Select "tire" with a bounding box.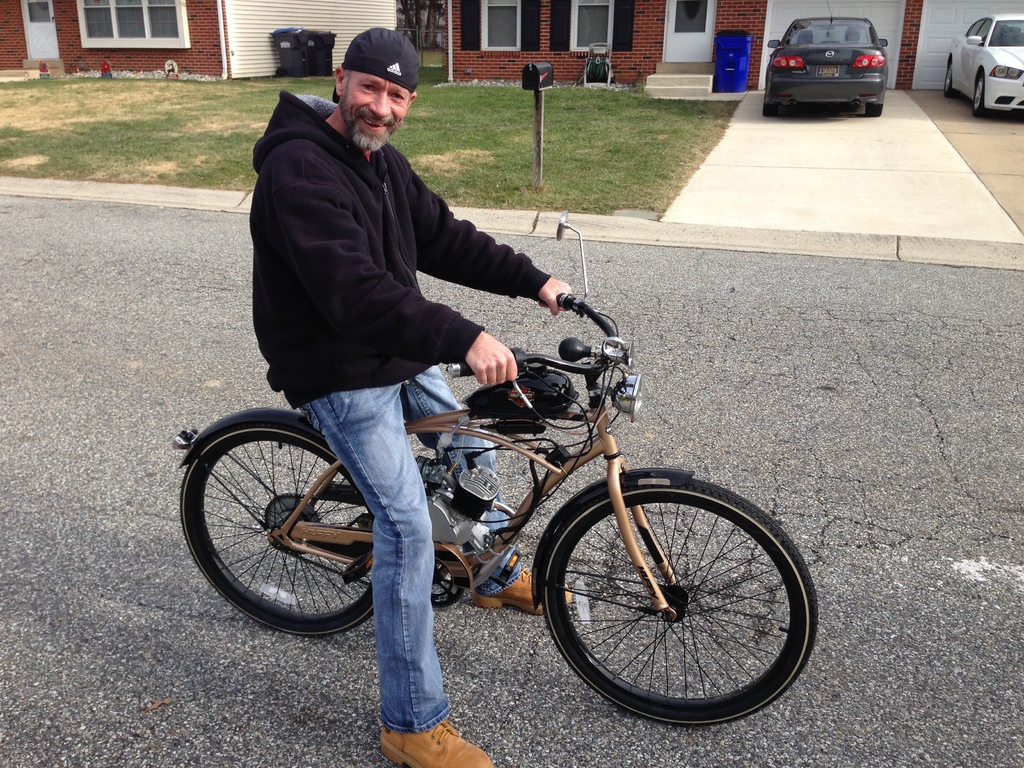
select_region(761, 104, 779, 114).
